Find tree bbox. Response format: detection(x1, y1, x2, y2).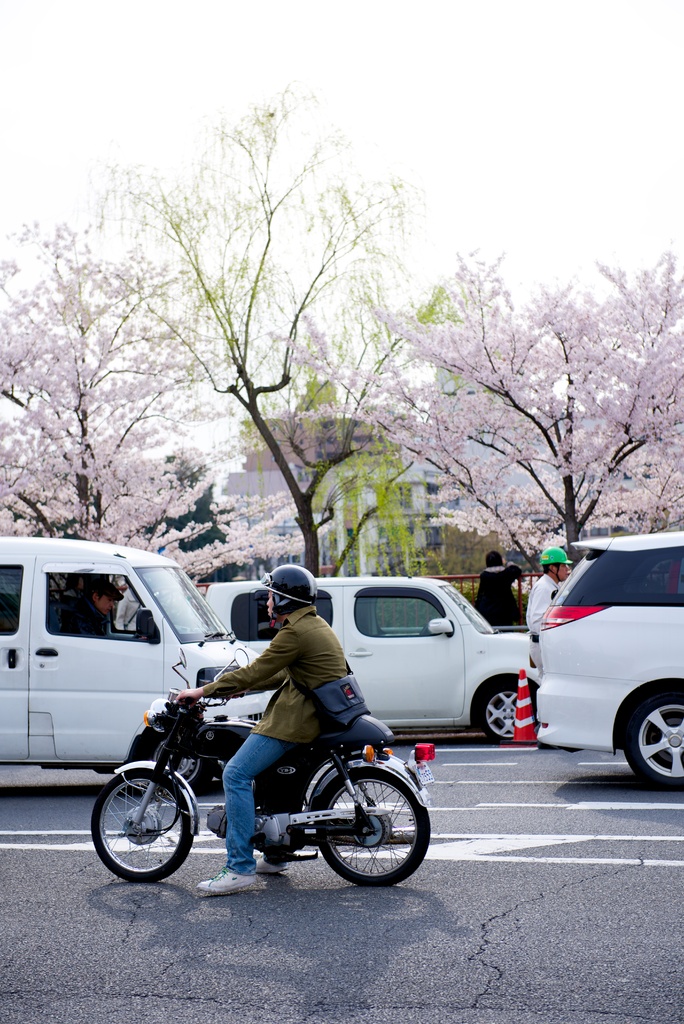
detection(61, 70, 471, 573).
